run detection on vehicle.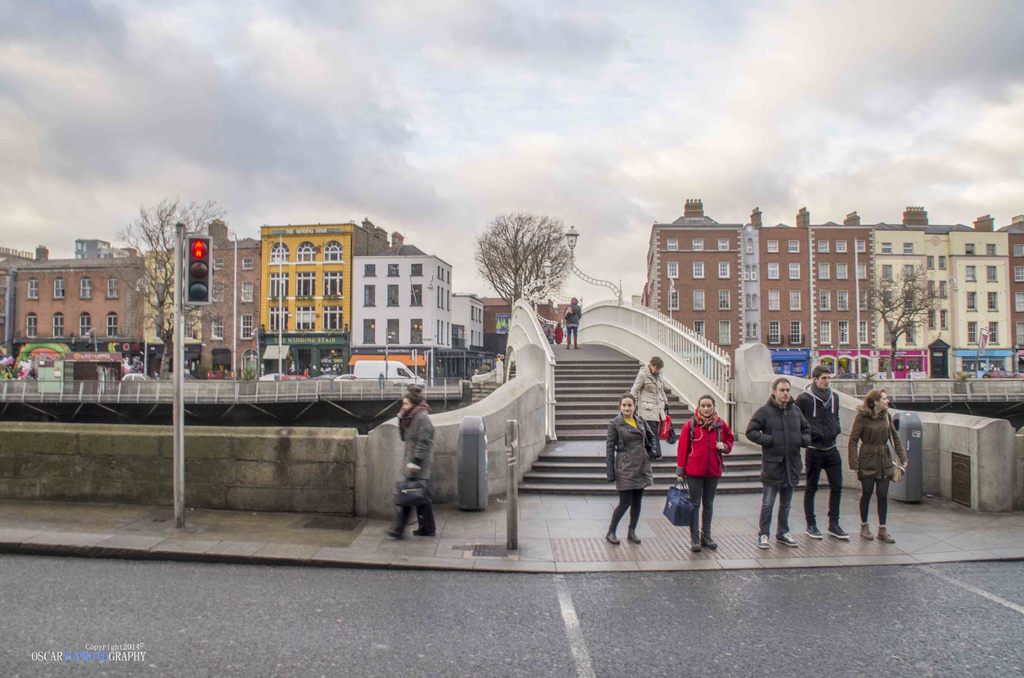
Result: <region>282, 371, 307, 382</region>.
